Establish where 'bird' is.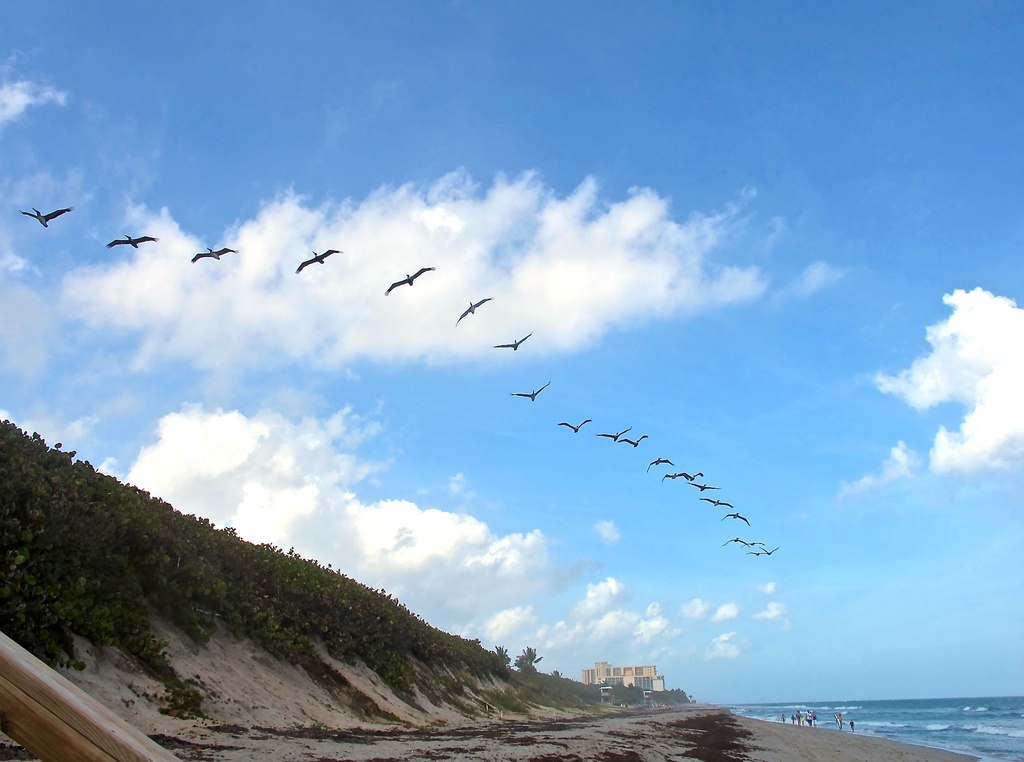
Established at <region>656, 472, 676, 484</region>.
